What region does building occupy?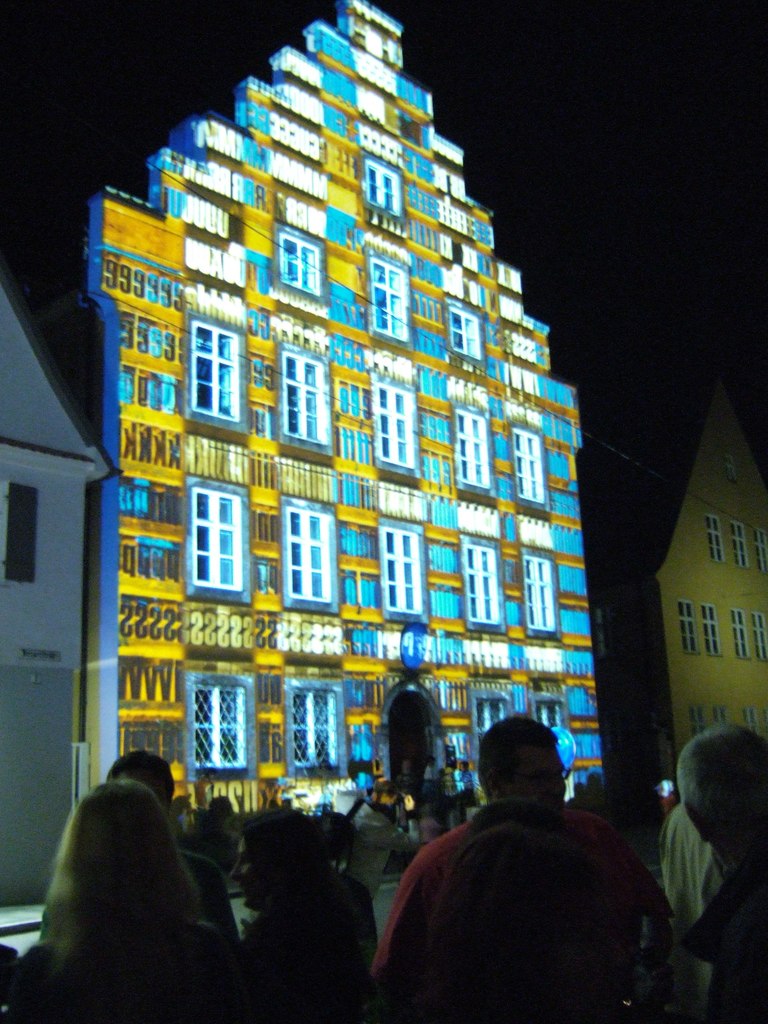
BBox(3, 274, 124, 929).
